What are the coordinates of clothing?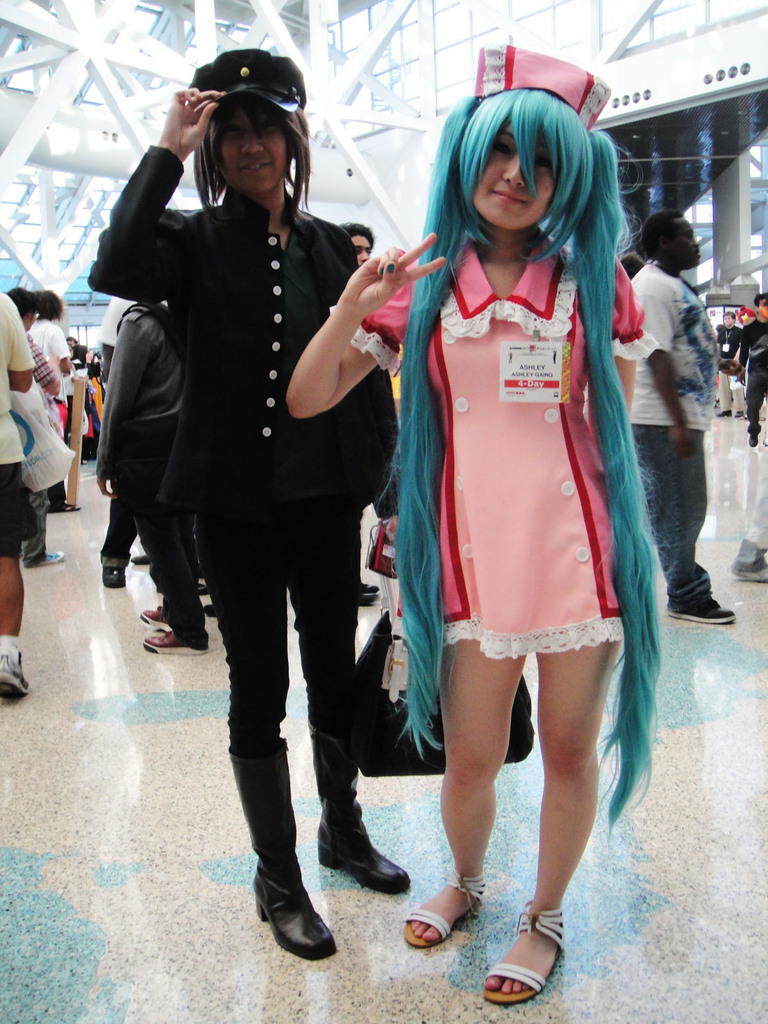
select_region(0, 294, 42, 561).
